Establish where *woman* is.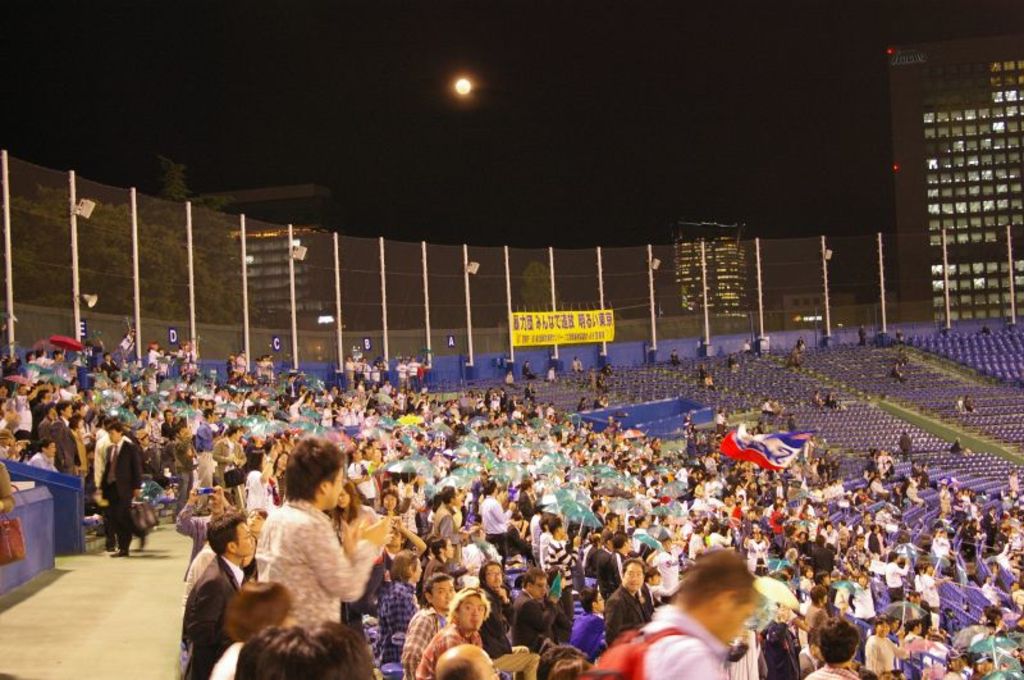
Established at <bbox>369, 540, 426, 666</bbox>.
